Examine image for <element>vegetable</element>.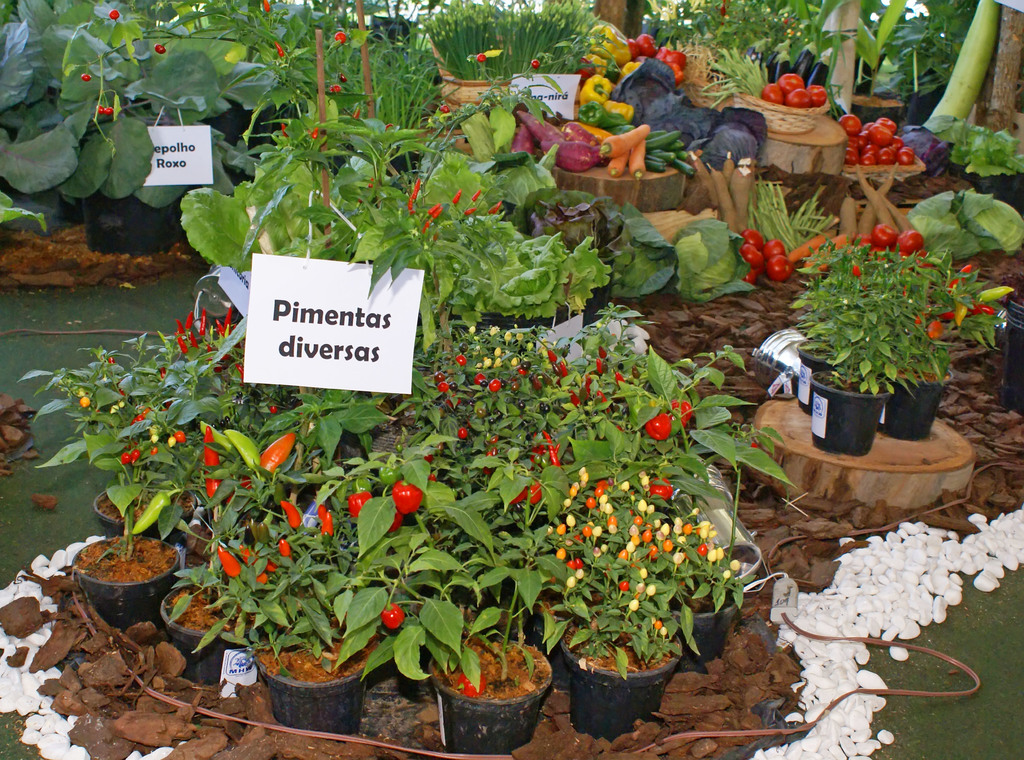
Examination result: pyautogui.locateOnScreen(475, 55, 490, 60).
